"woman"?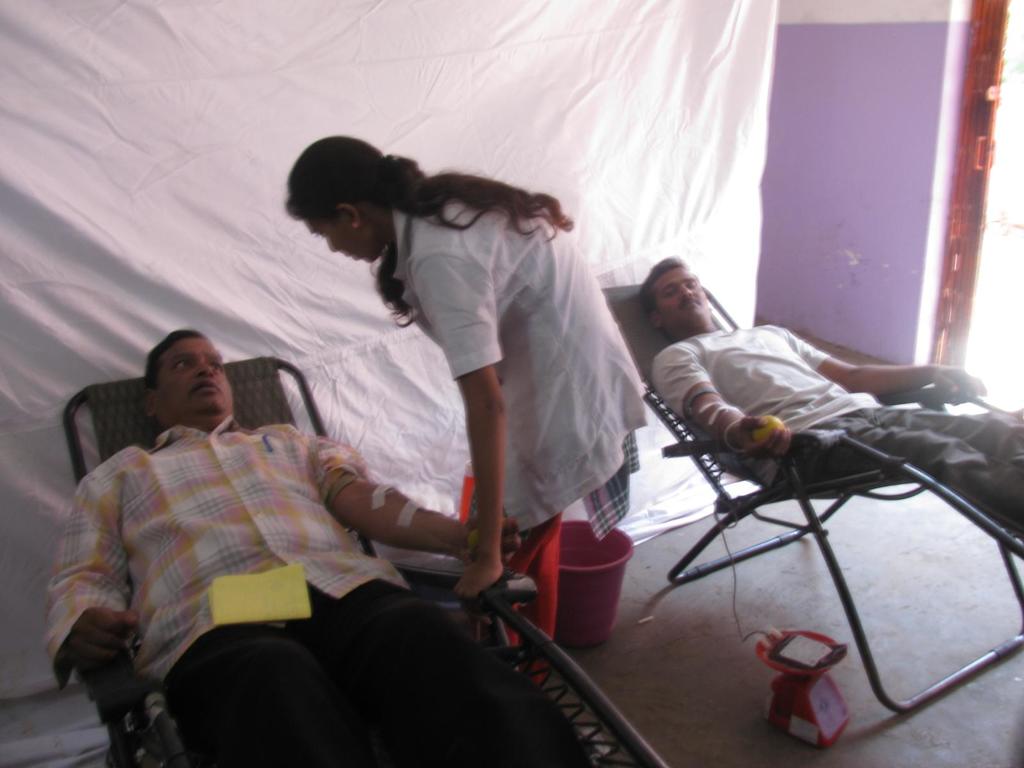
288, 141, 650, 676
